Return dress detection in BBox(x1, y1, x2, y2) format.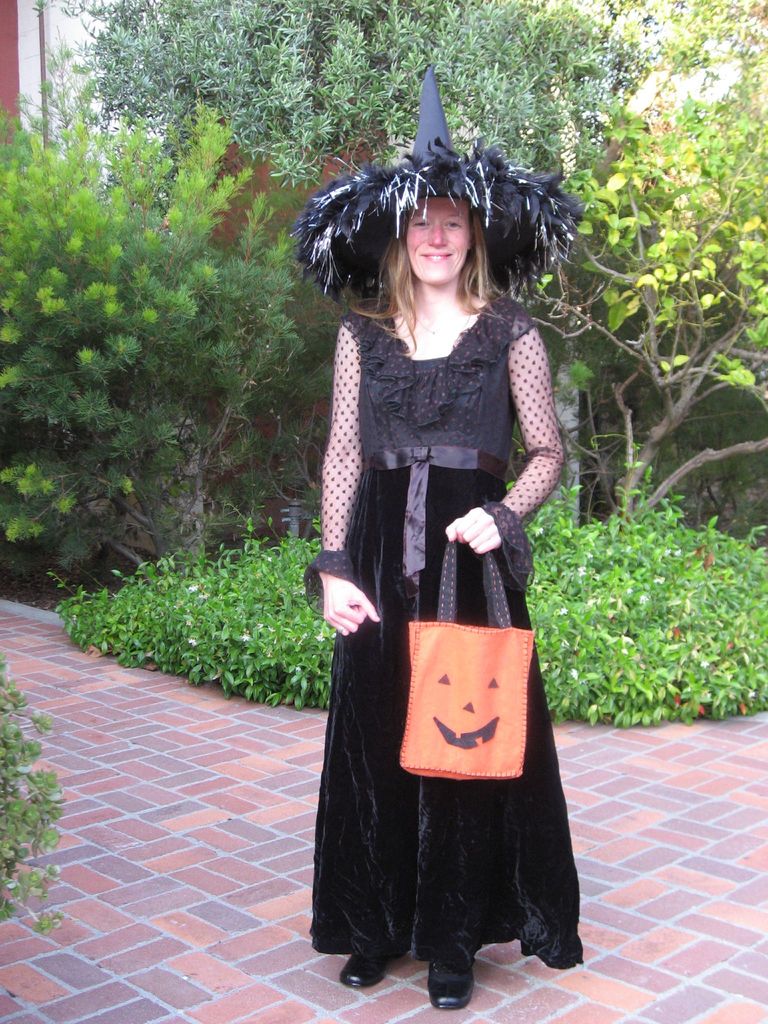
BBox(301, 298, 588, 968).
